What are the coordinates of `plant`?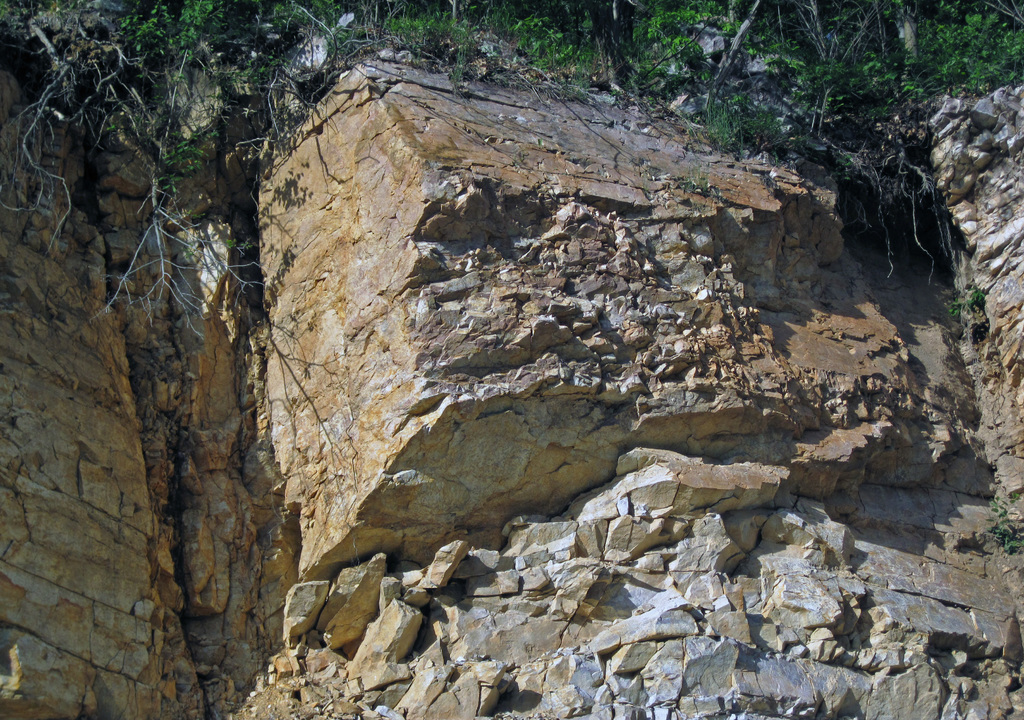
947 282 987 318.
